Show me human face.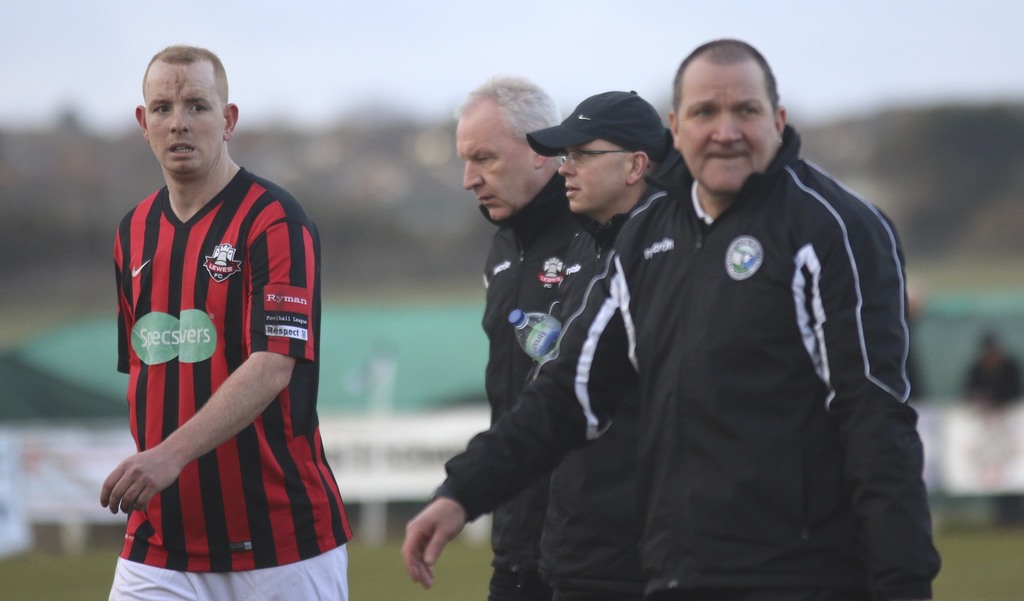
human face is here: box(465, 111, 537, 220).
